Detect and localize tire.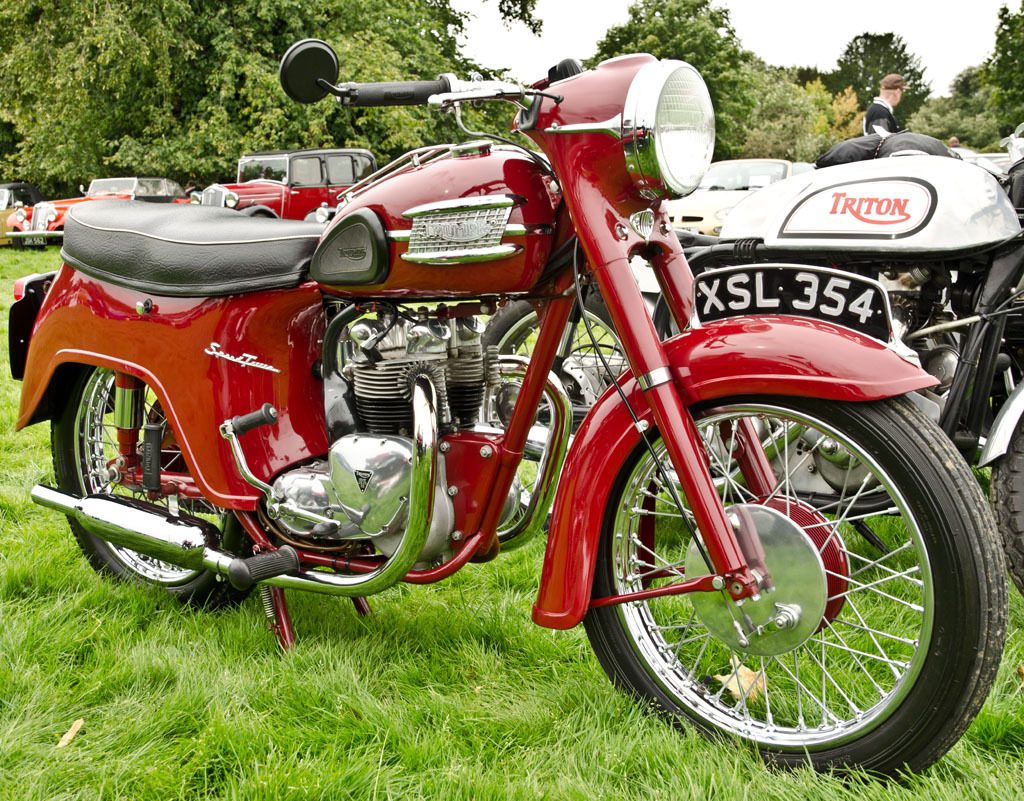
Localized at detection(581, 392, 1007, 789).
